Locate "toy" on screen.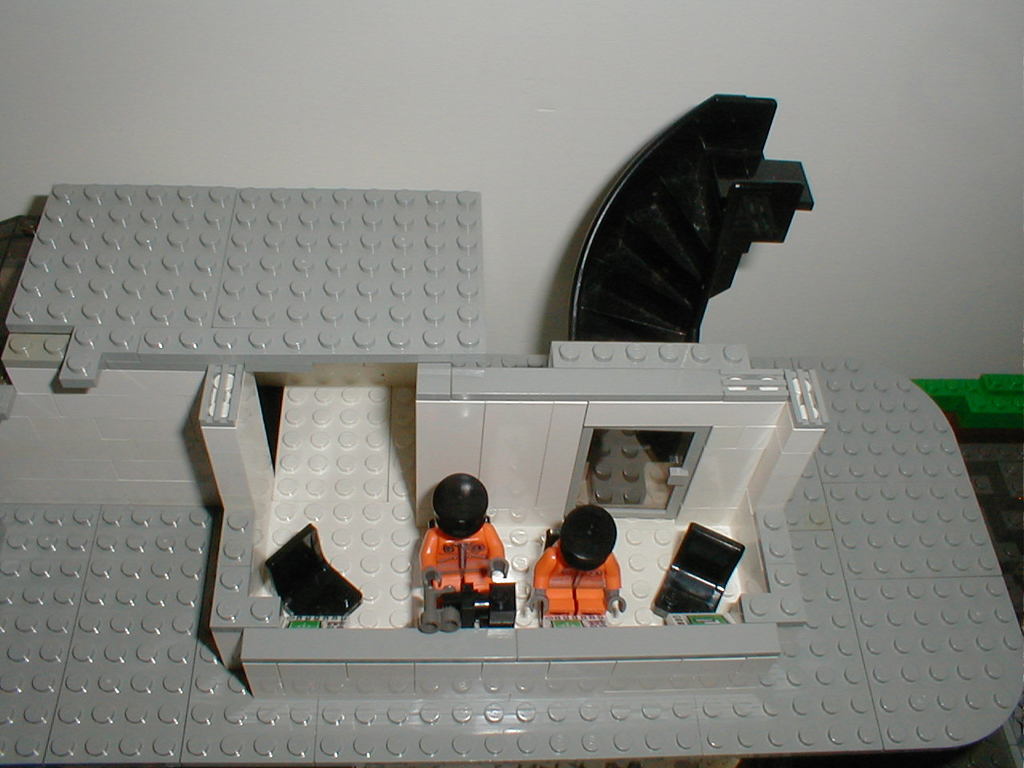
On screen at [273,524,374,622].
